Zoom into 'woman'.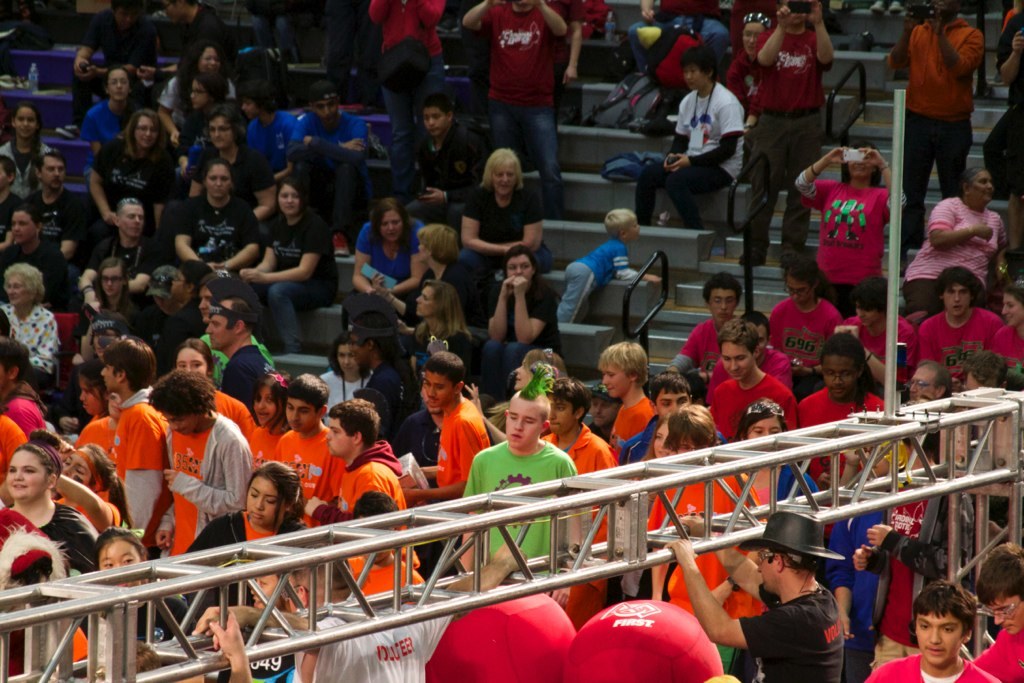
Zoom target: [x1=172, y1=162, x2=263, y2=278].
